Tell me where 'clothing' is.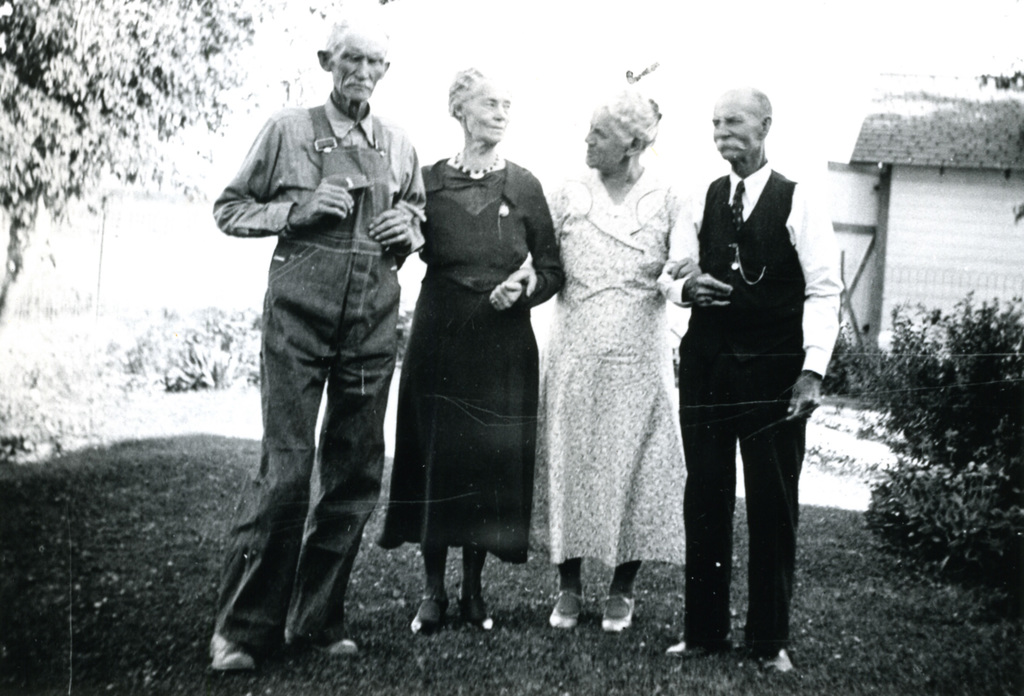
'clothing' is at bbox=[379, 106, 557, 604].
